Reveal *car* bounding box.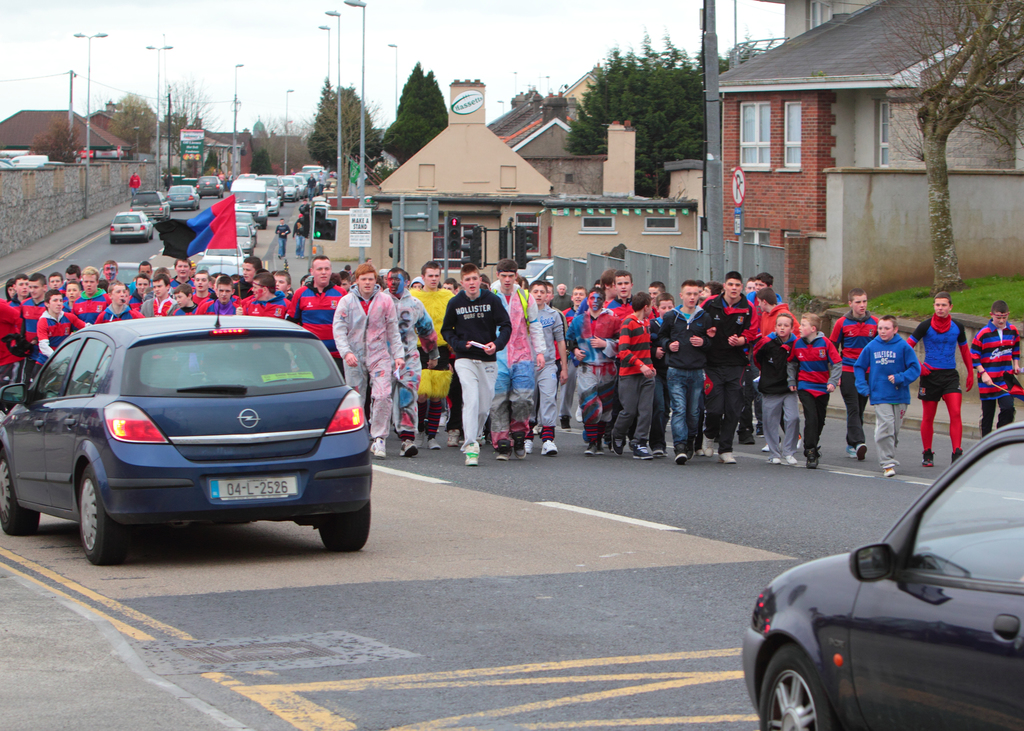
Revealed: {"left": 237, "top": 173, "right": 255, "bottom": 179}.
